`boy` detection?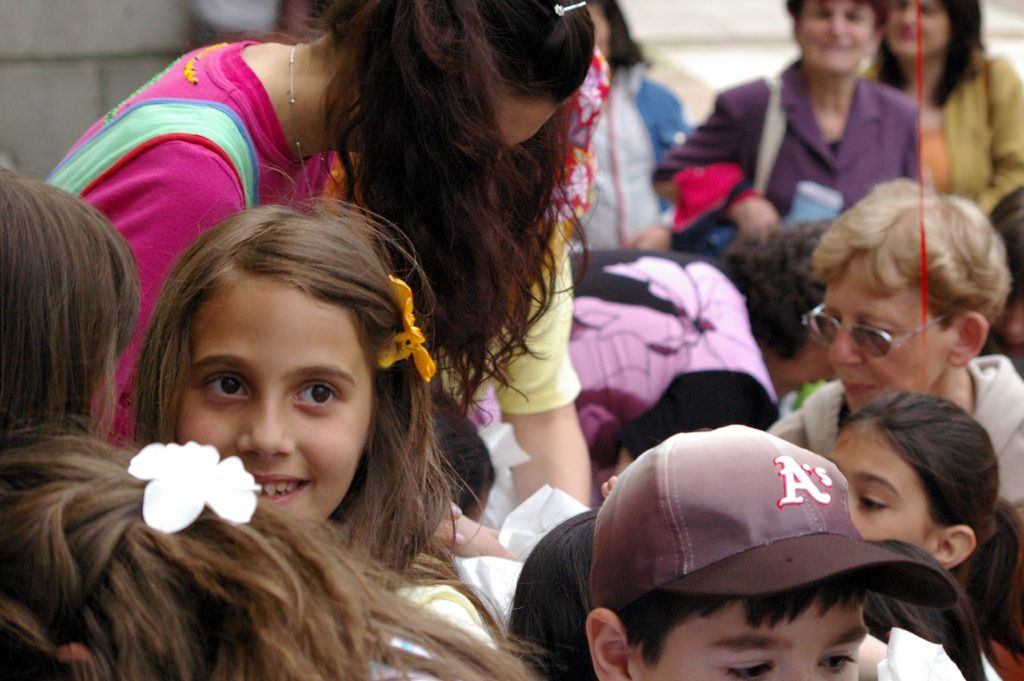
(579,427,959,680)
